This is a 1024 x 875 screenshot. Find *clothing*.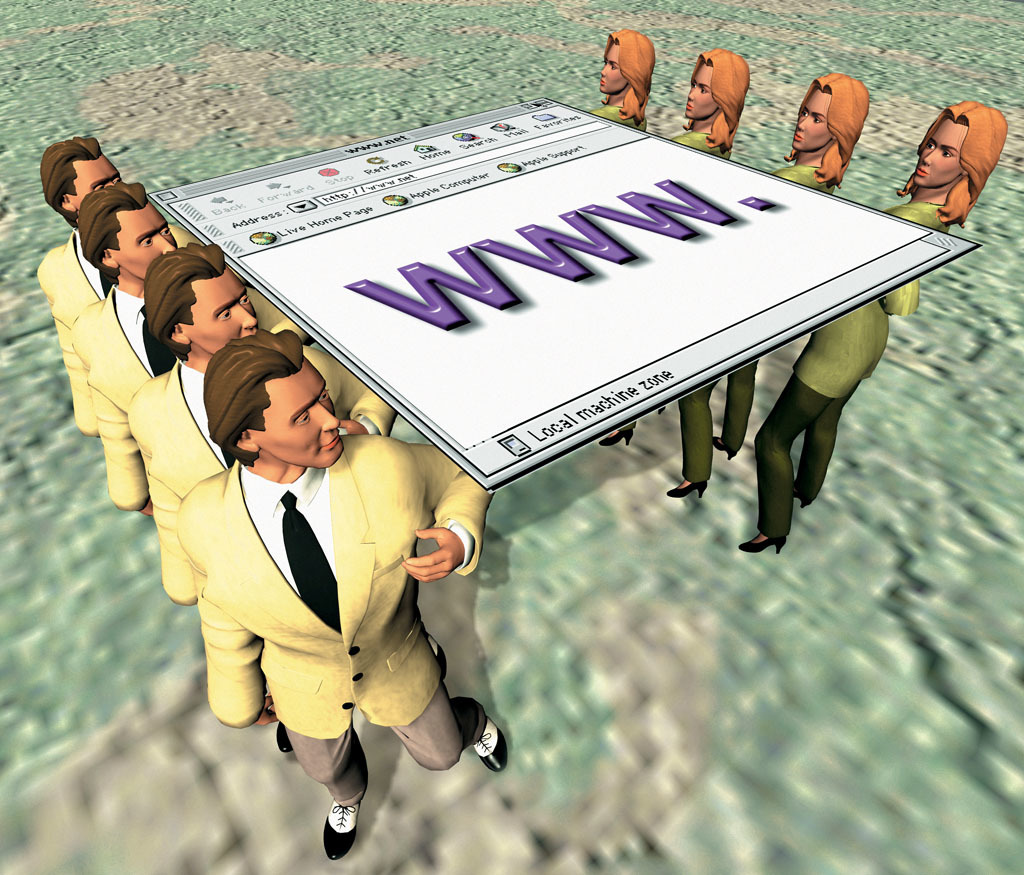
Bounding box: detection(128, 335, 393, 610).
